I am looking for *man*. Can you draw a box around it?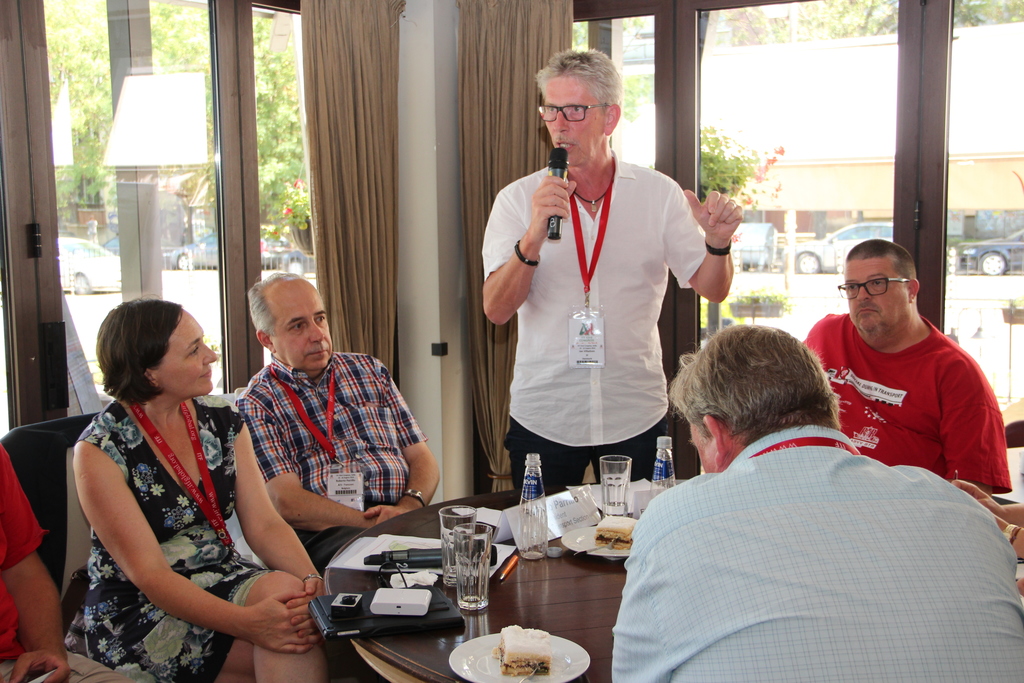
Sure, the bounding box is 799:239:1012:495.
